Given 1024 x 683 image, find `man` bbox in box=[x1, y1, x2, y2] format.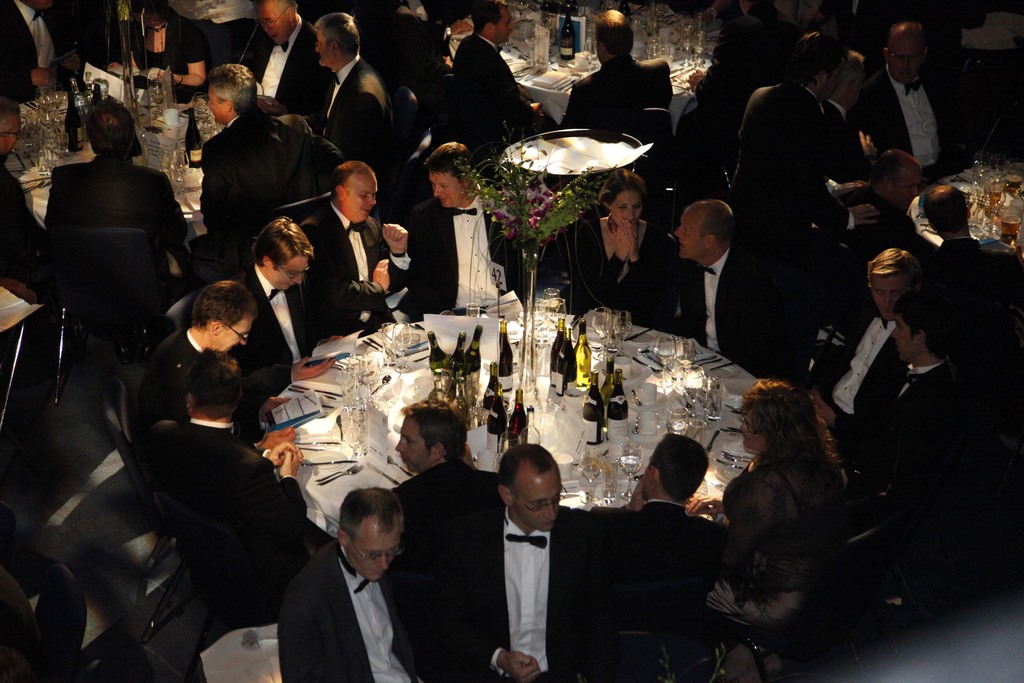
box=[301, 3, 391, 176].
